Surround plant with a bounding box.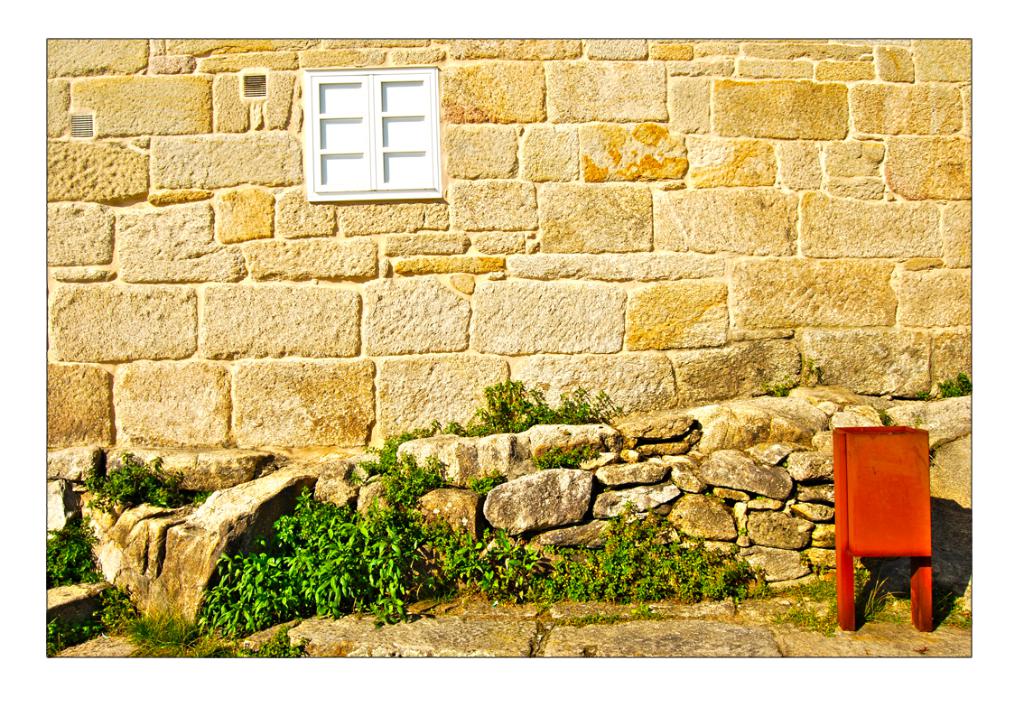
l=222, t=489, r=434, b=632.
